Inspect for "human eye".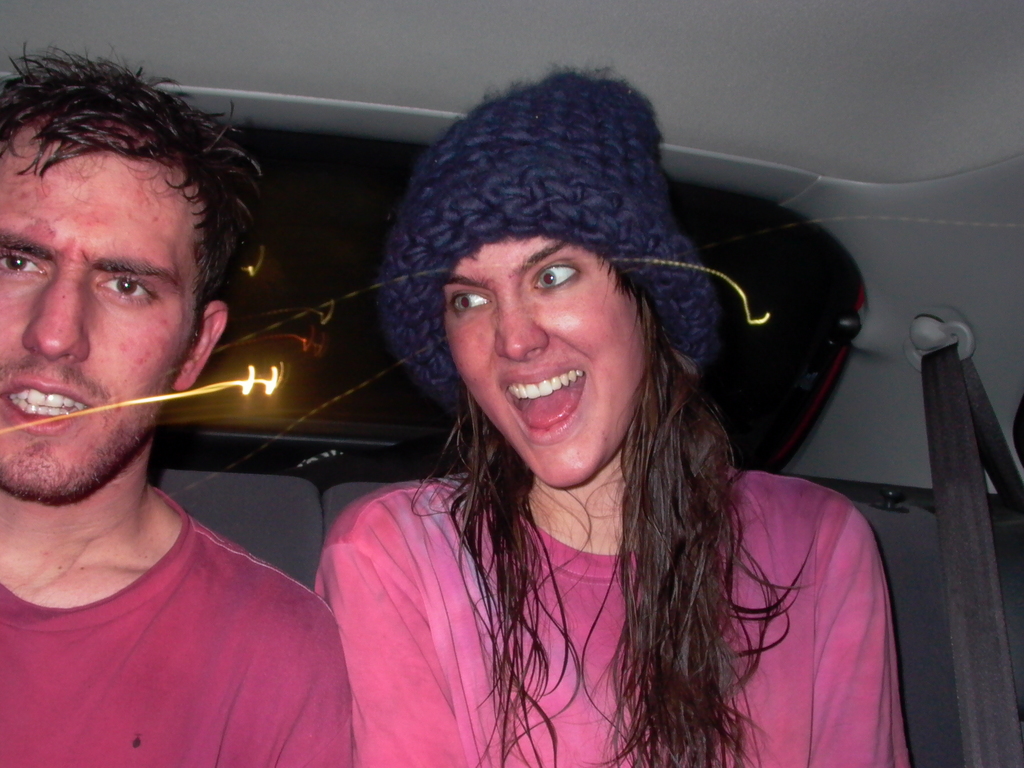
Inspection: [x1=0, y1=248, x2=51, y2=280].
